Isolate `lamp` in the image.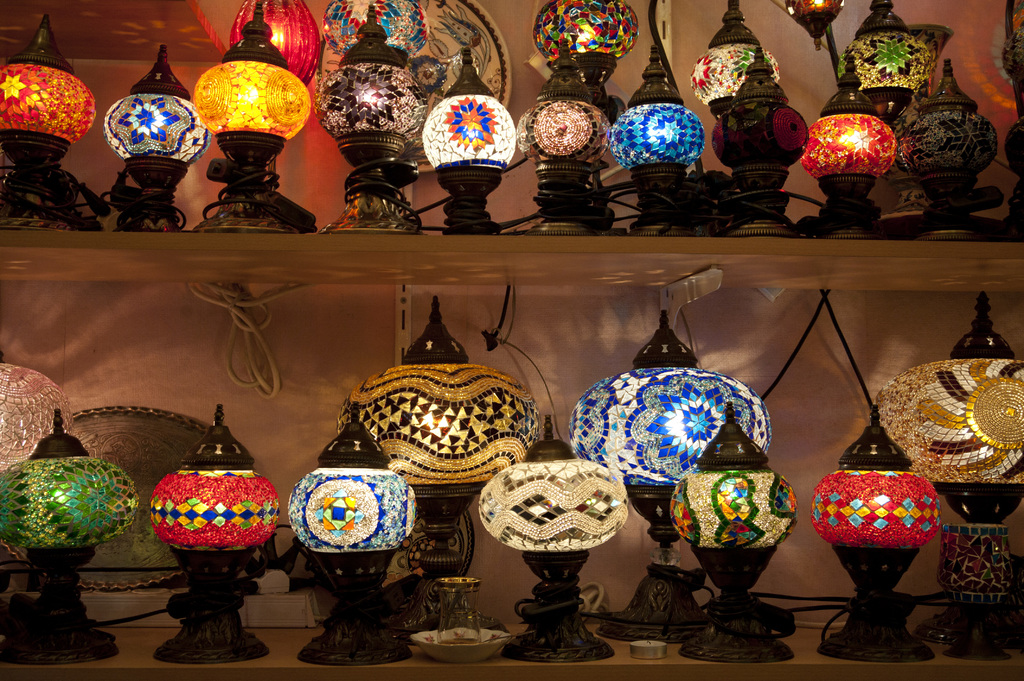
Isolated region: (x1=836, y1=0, x2=923, y2=138).
